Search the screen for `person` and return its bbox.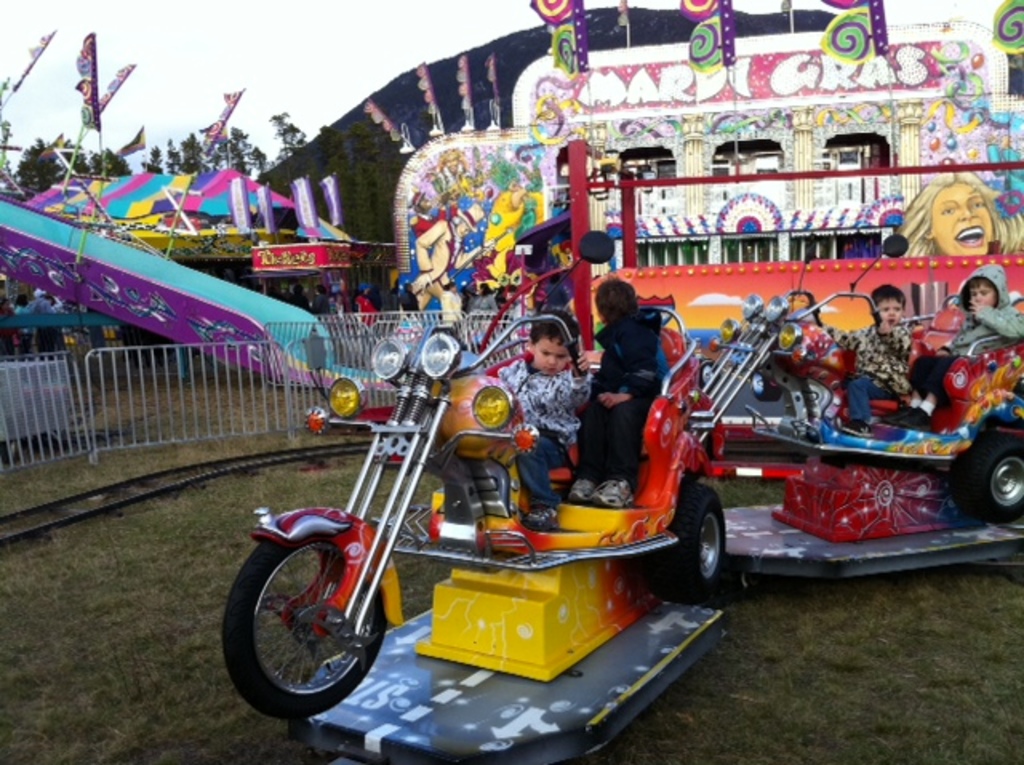
Found: 483:318:590:530.
